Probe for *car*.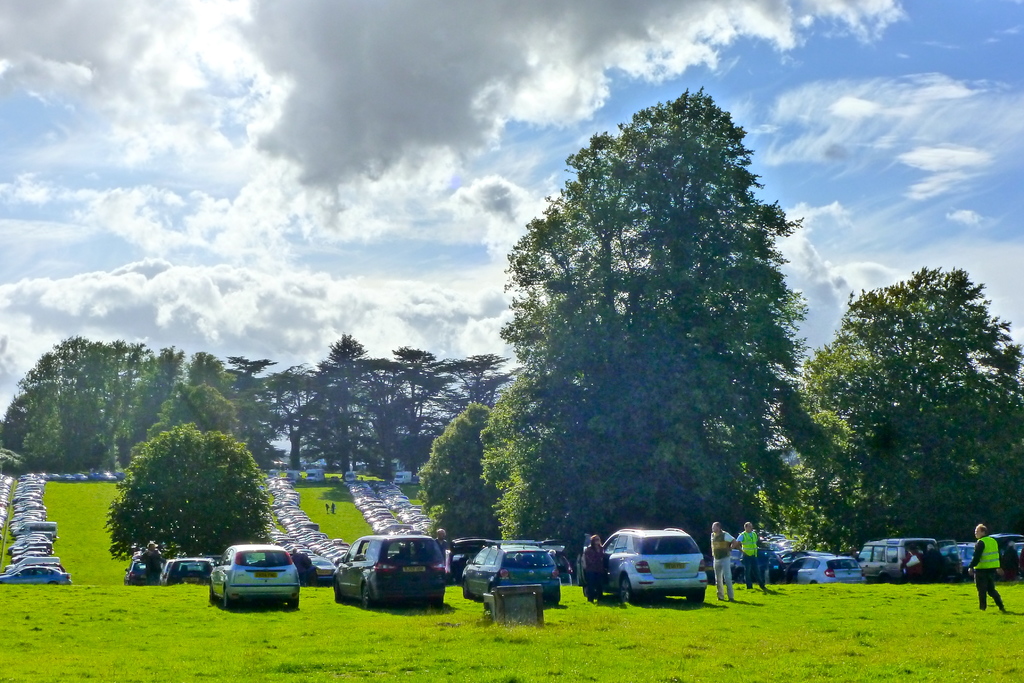
Probe result: bbox=(591, 537, 725, 608).
